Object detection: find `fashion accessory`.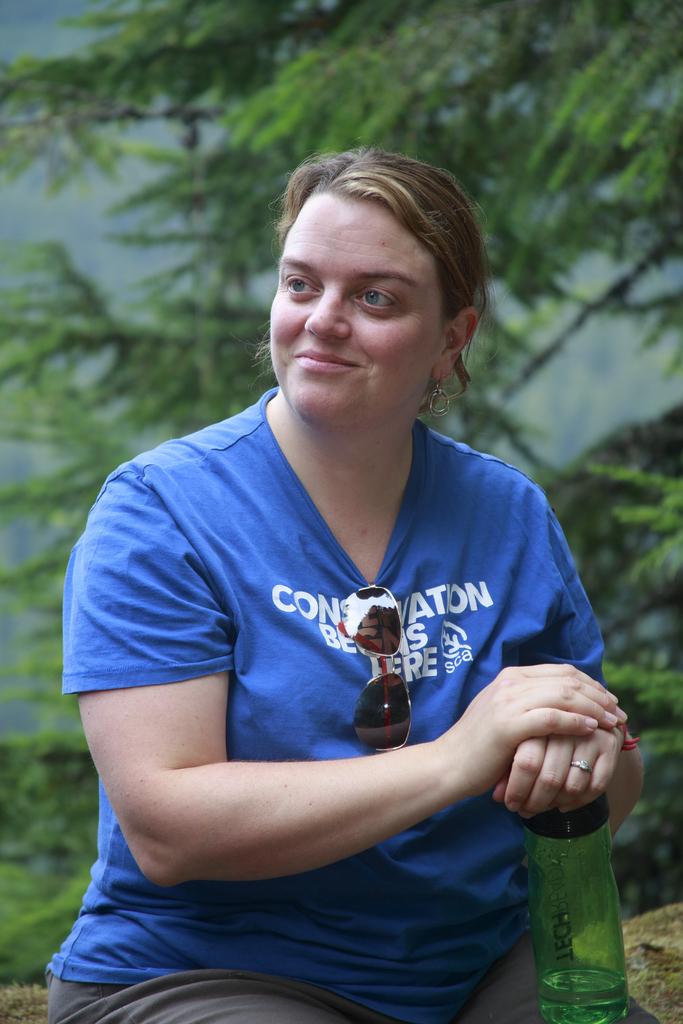
rect(336, 582, 411, 753).
